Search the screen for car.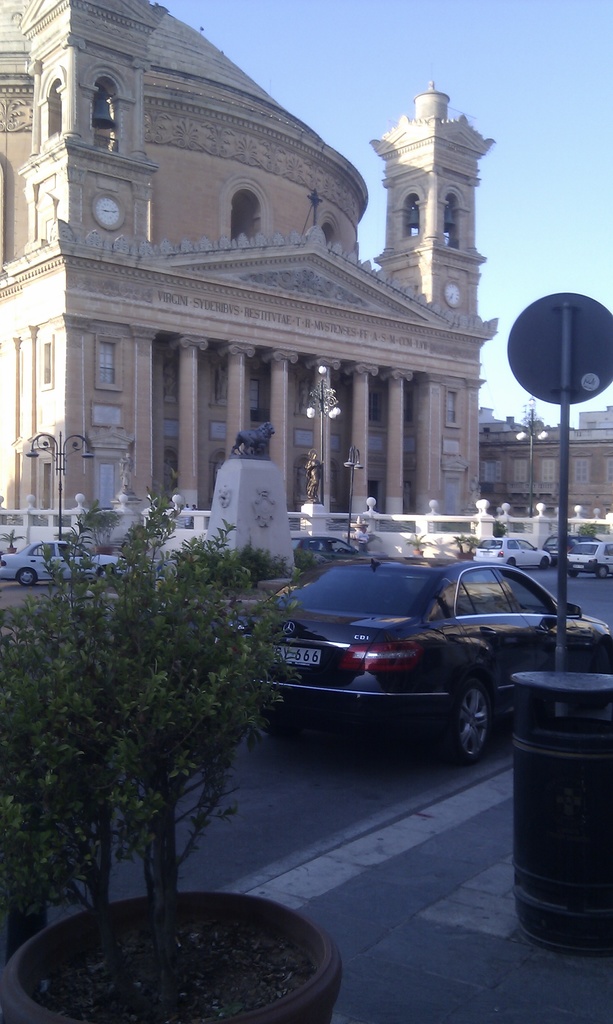
Found at {"left": 243, "top": 552, "right": 612, "bottom": 767}.
